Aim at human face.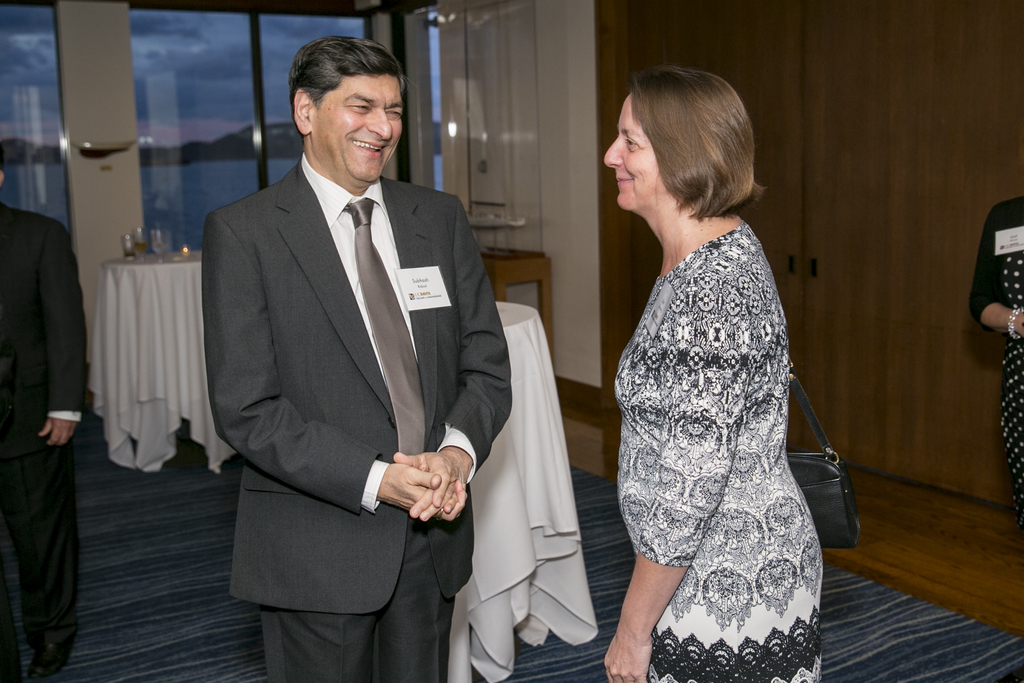
Aimed at locate(311, 74, 403, 185).
